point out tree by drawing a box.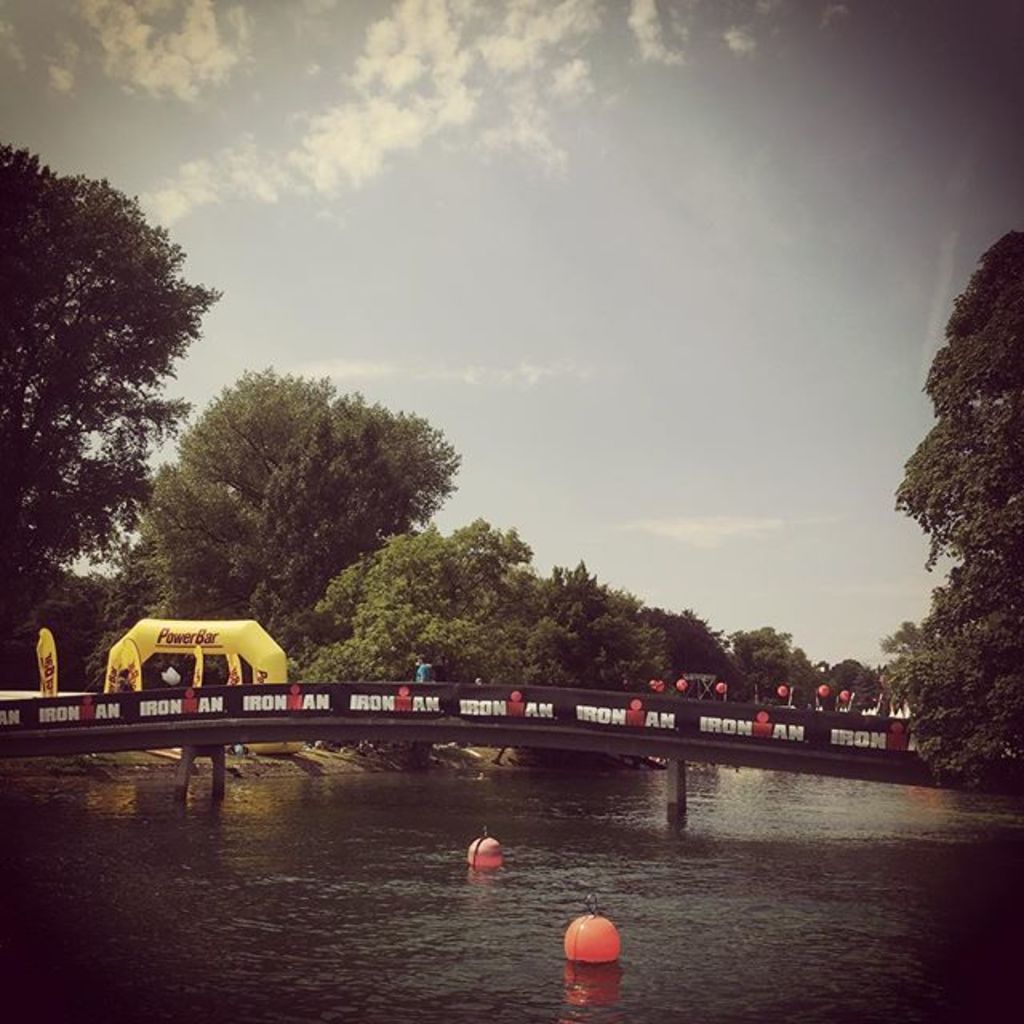
(left=829, top=656, right=898, bottom=718).
